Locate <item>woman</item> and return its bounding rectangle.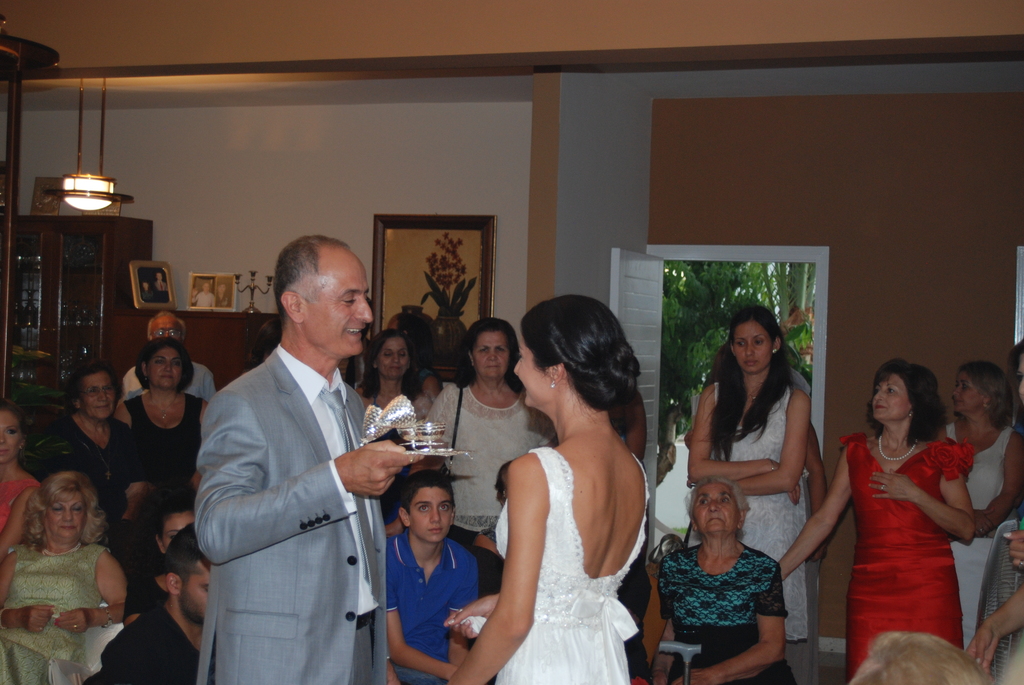
688/303/810/649.
